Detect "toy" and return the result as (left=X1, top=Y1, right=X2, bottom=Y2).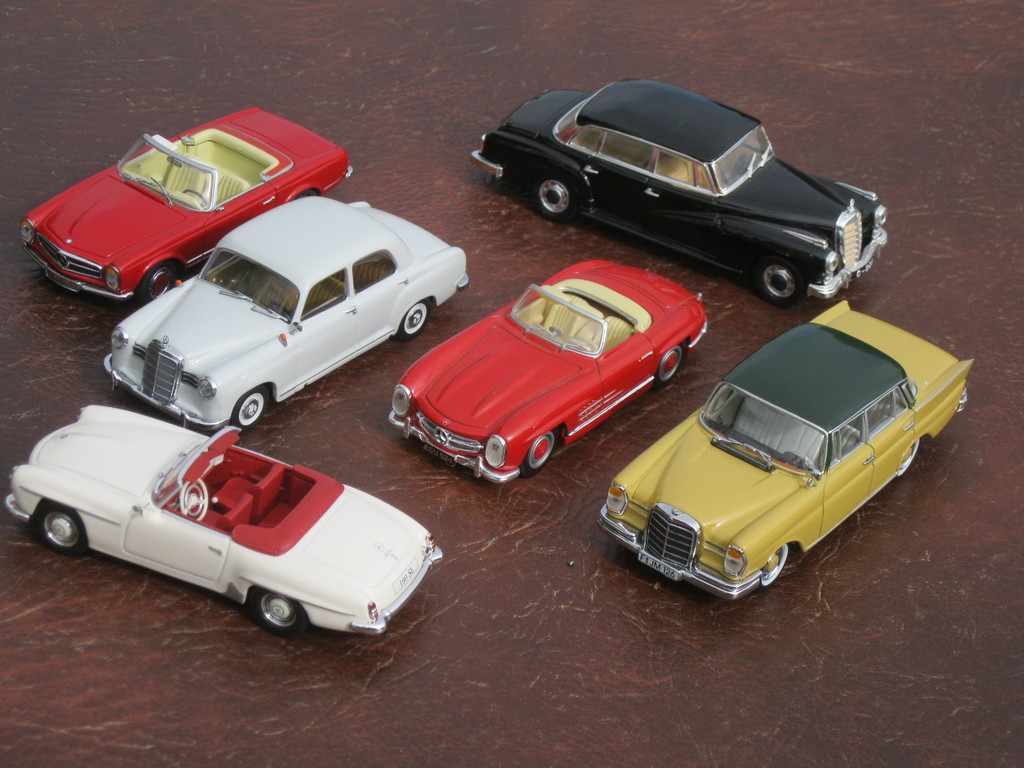
(left=104, top=192, right=474, bottom=438).
